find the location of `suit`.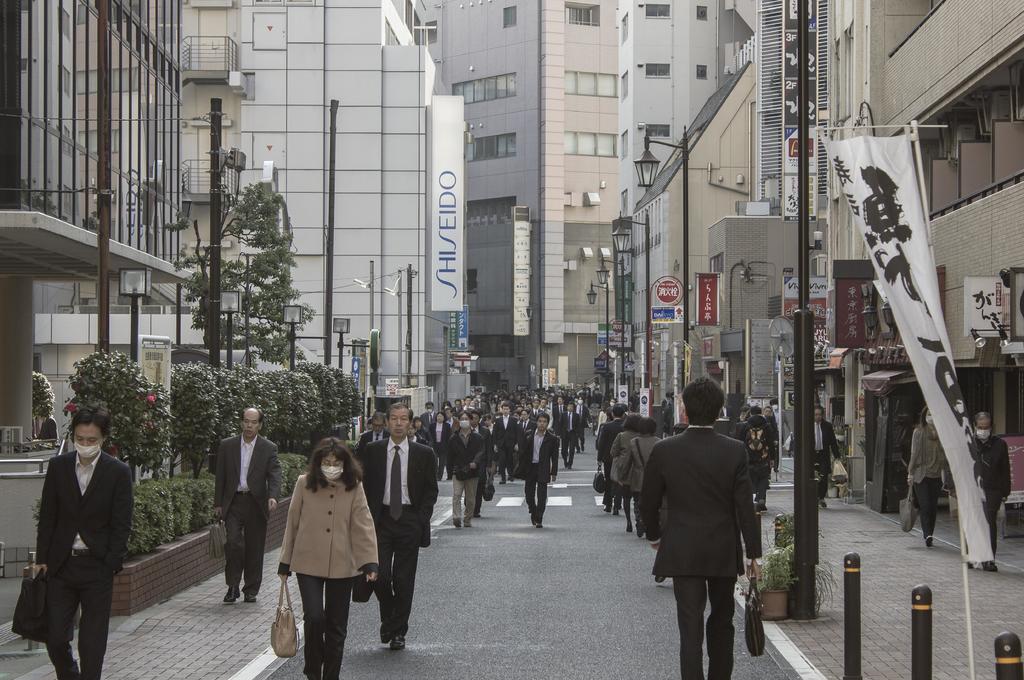
Location: [left=812, top=416, right=842, bottom=494].
